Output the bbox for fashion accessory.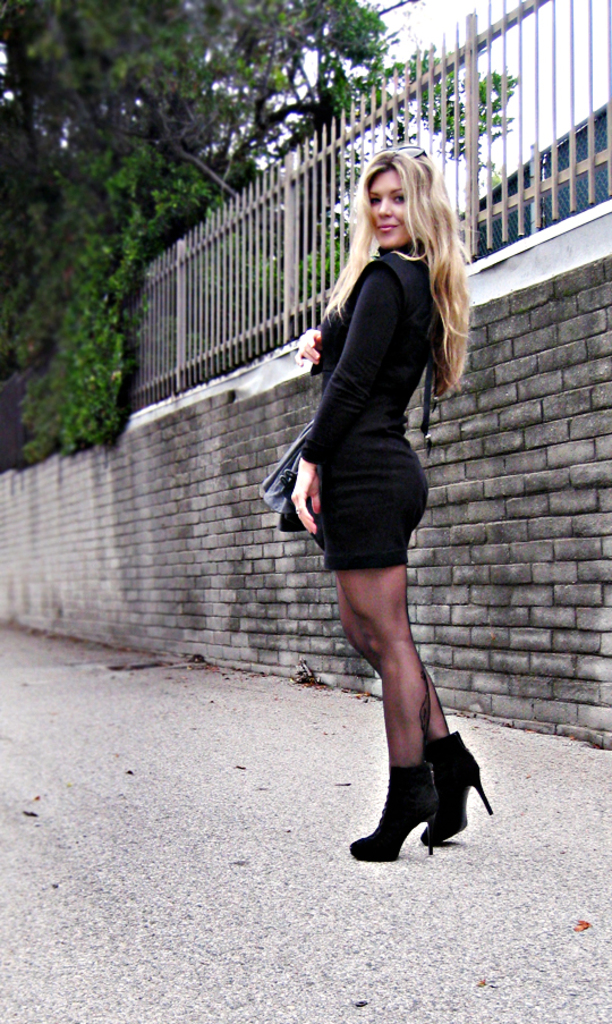
x1=422 y1=725 x2=494 y2=849.
